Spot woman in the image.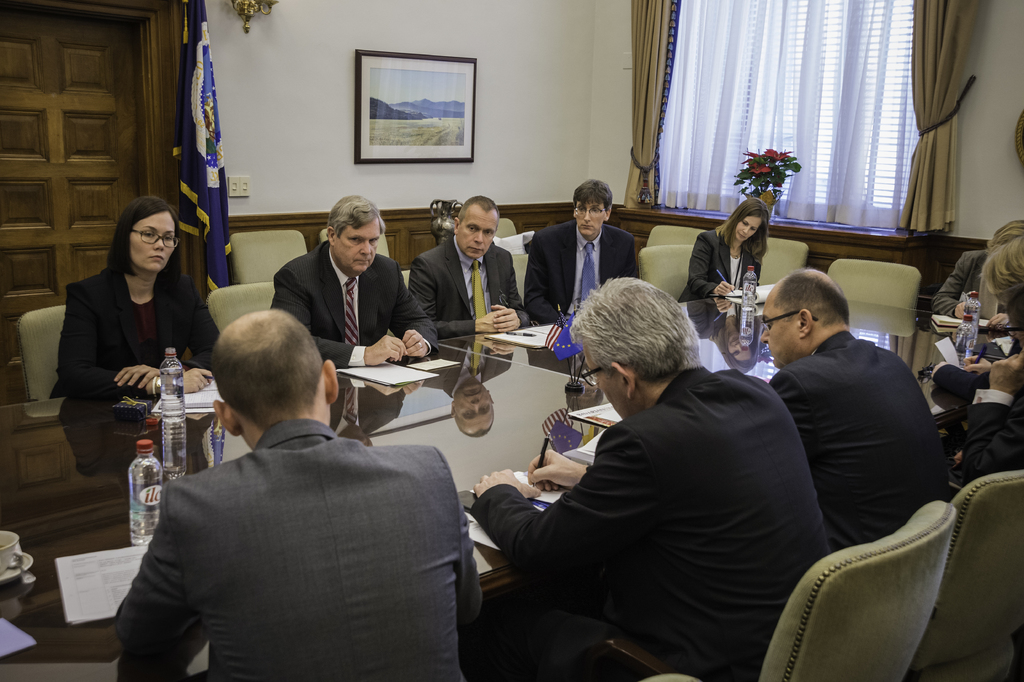
woman found at box=[927, 220, 1023, 333].
